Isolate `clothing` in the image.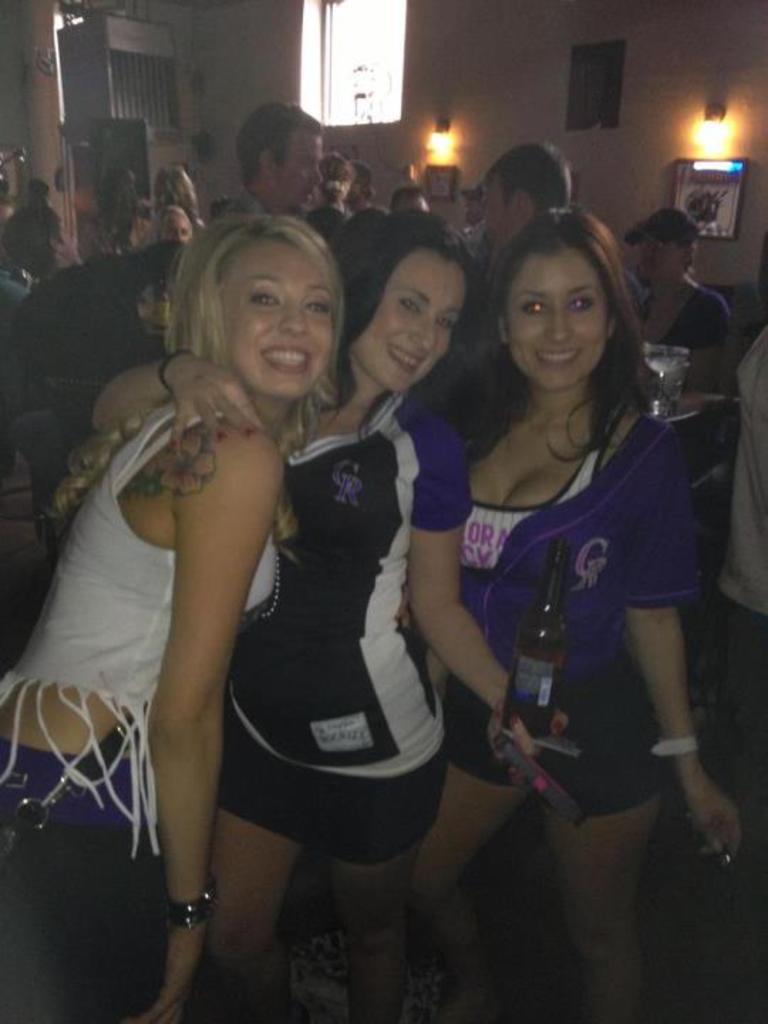
Isolated region: (x1=441, y1=360, x2=707, y2=869).
